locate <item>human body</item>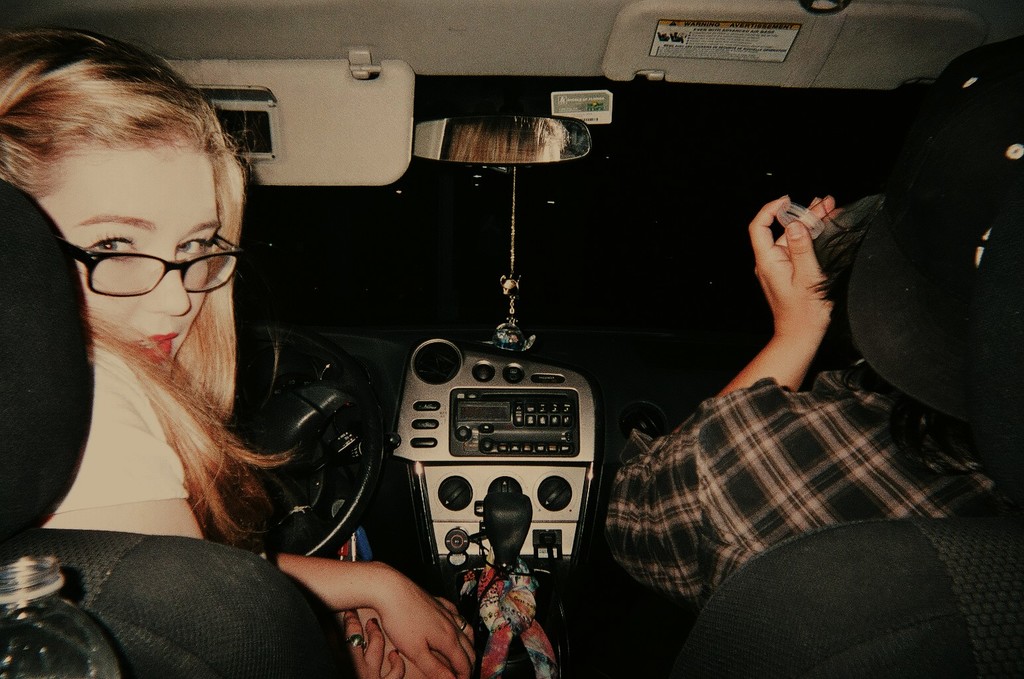
locate(0, 27, 476, 678)
